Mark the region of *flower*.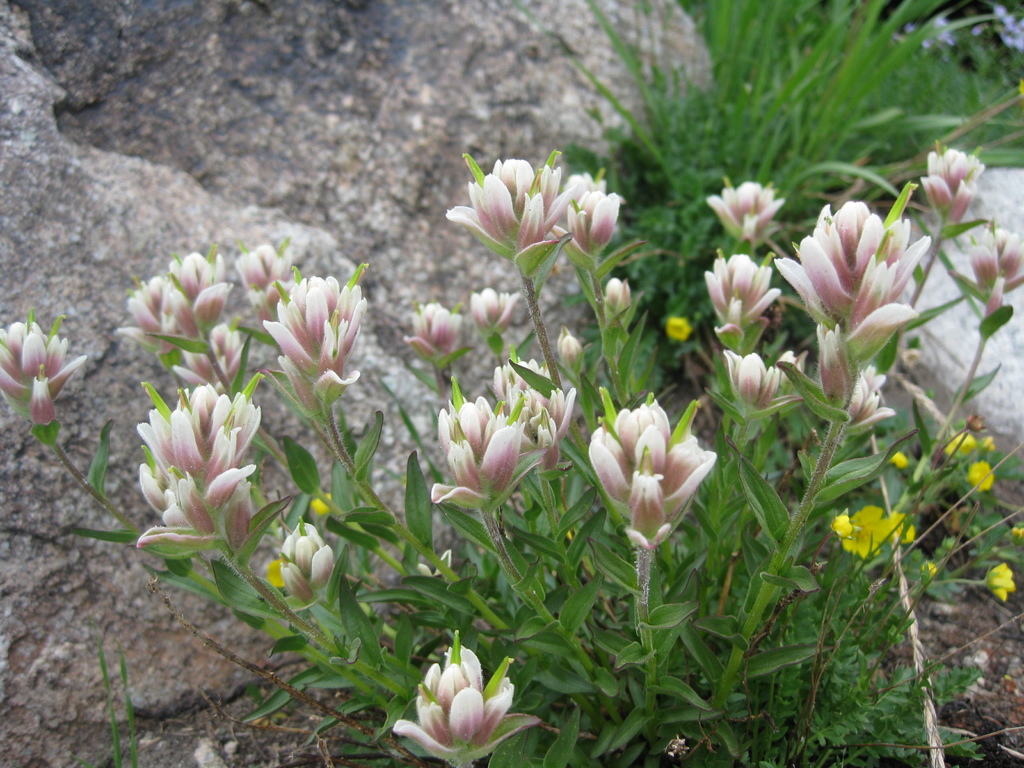
Region: {"x1": 668, "y1": 318, "x2": 692, "y2": 342}.
